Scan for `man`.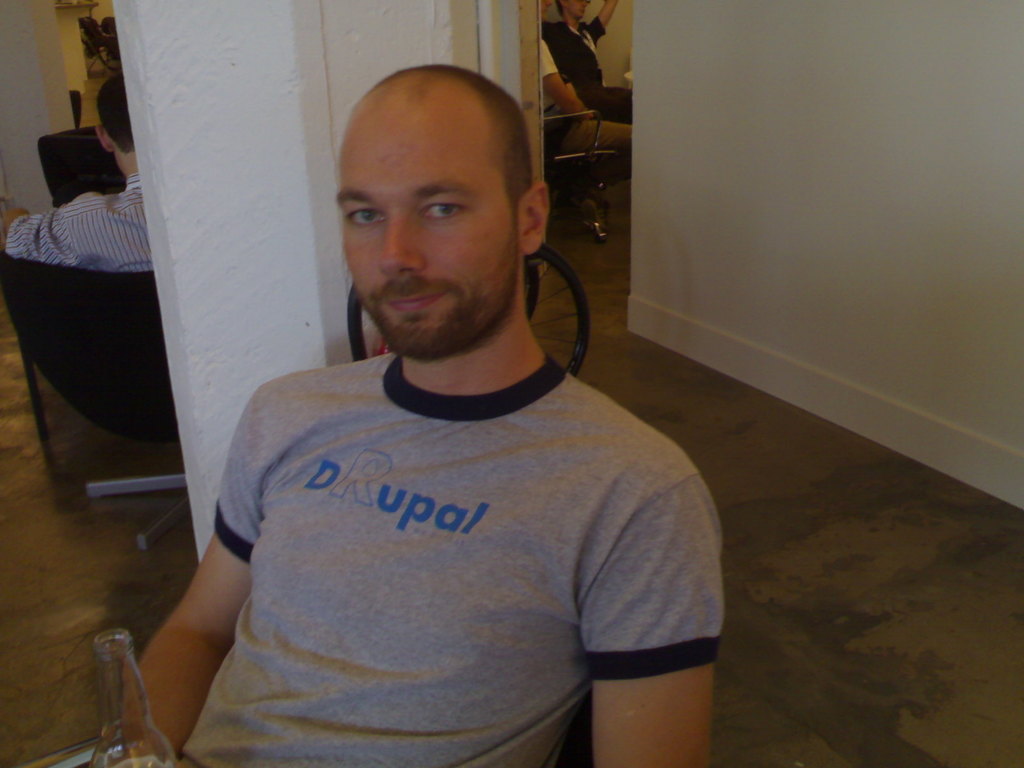
Scan result: 540,0,637,122.
